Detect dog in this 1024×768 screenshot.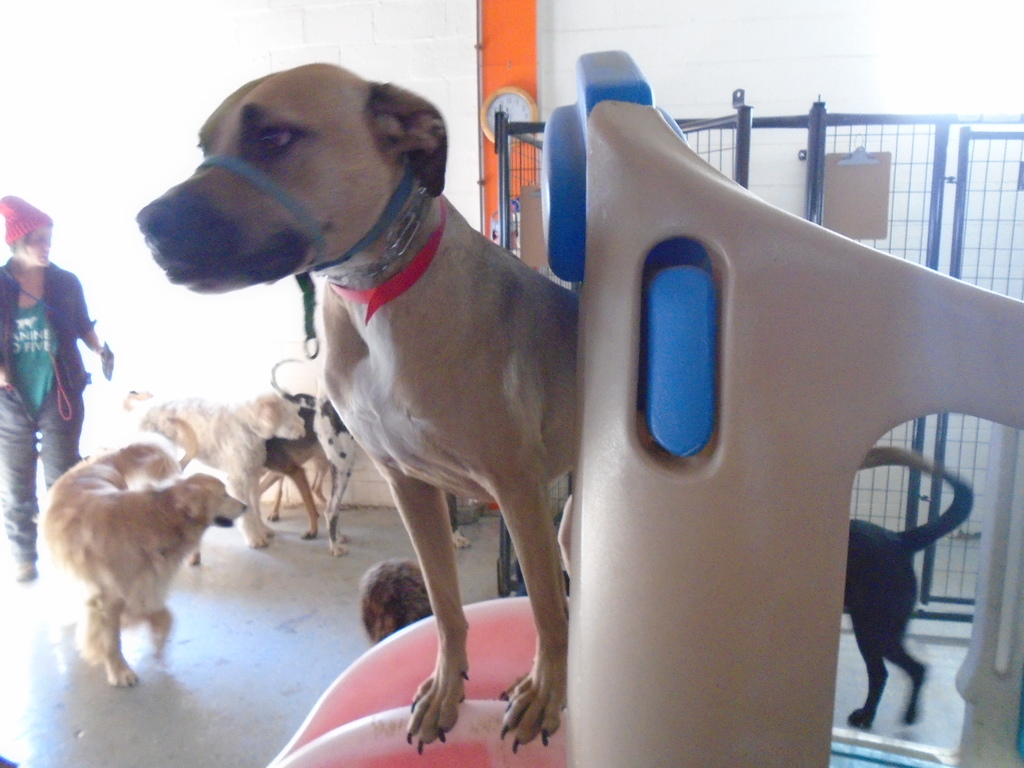
Detection: 79,436,201,564.
